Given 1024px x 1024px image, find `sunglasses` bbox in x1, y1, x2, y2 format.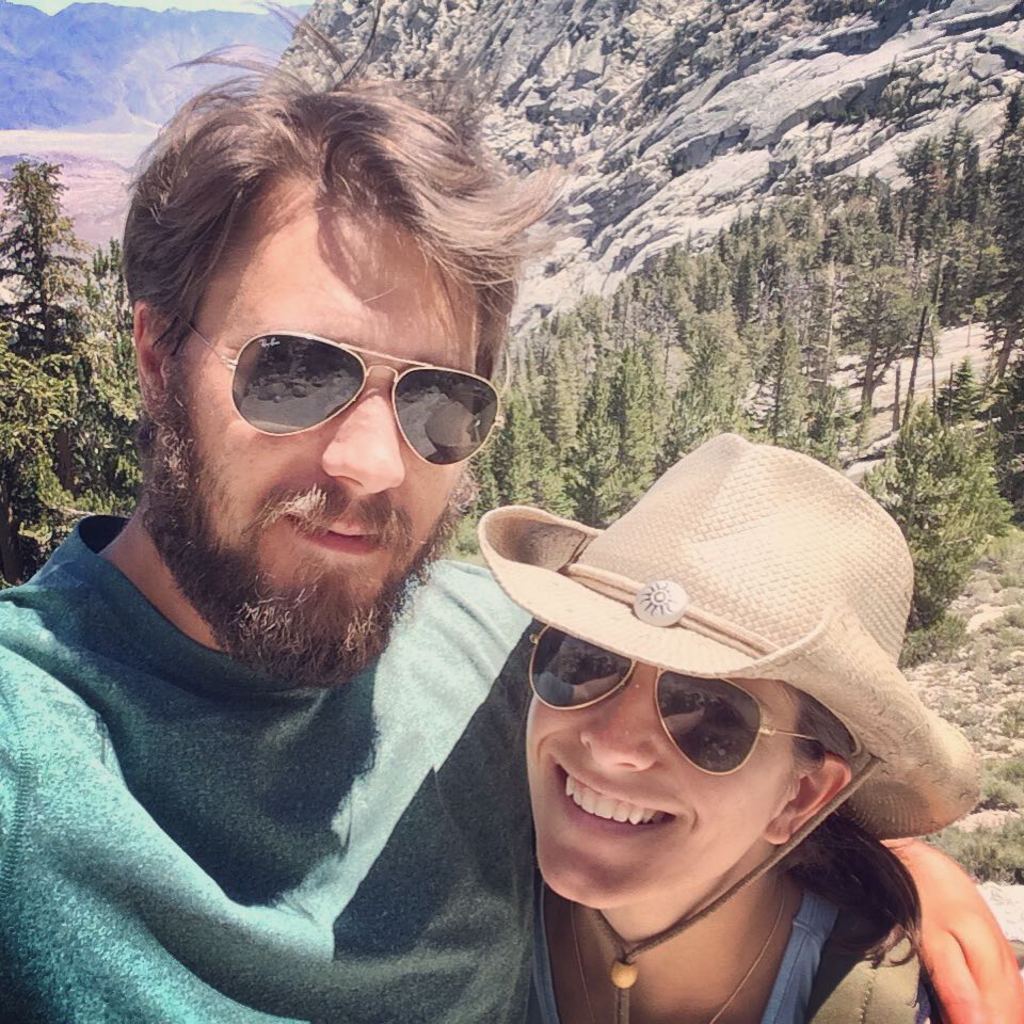
529, 618, 820, 774.
